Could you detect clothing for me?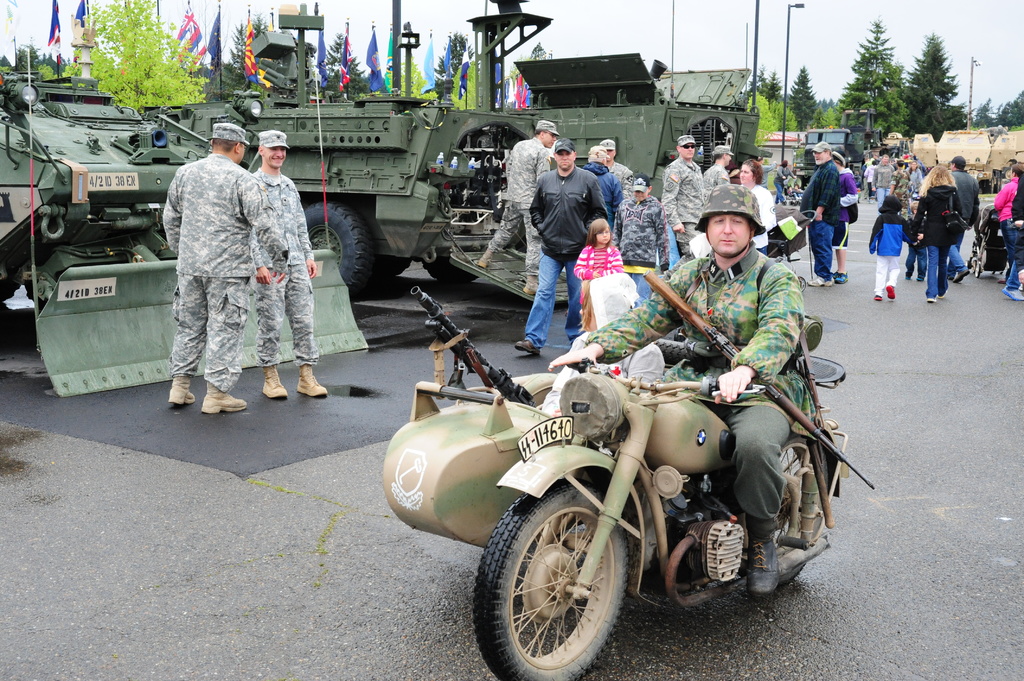
Detection result: pyautogui.locateOnScreen(868, 211, 913, 292).
